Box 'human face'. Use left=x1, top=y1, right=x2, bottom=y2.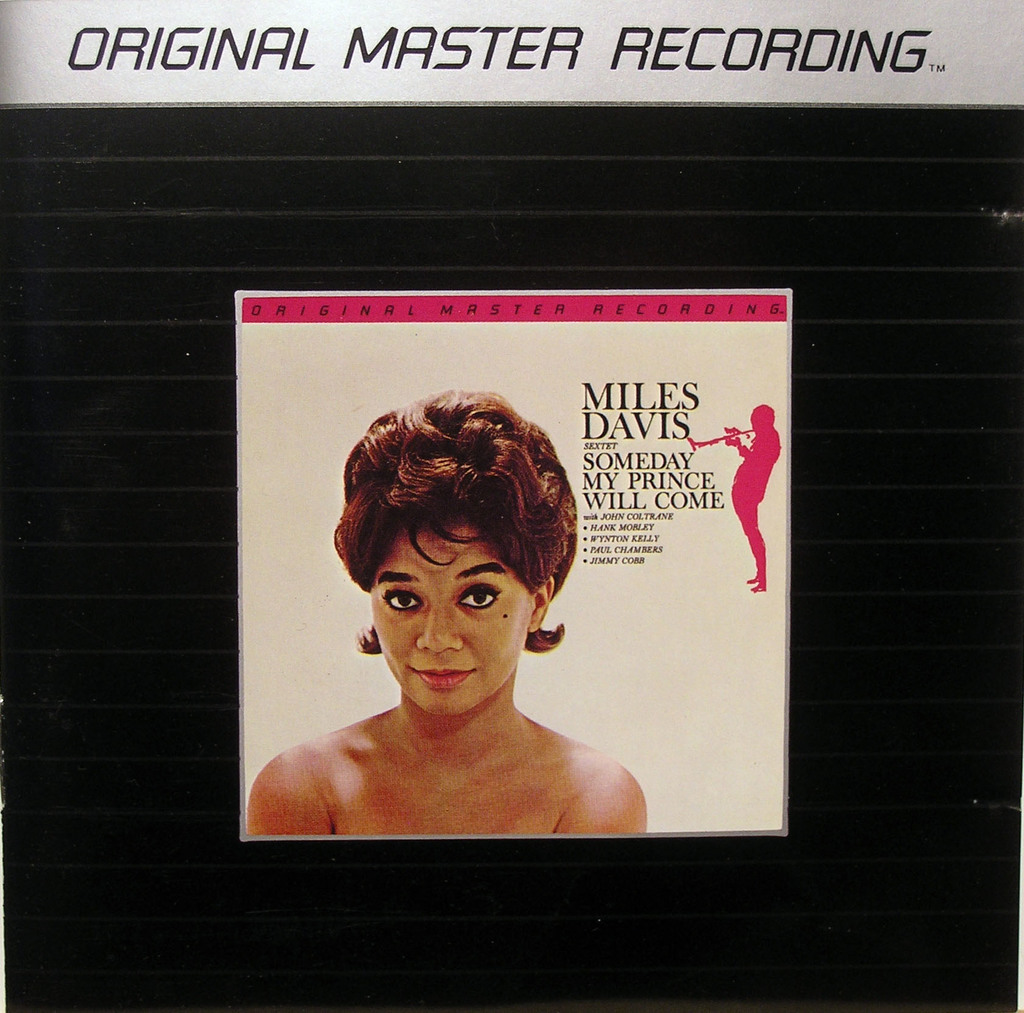
left=374, top=521, right=537, bottom=718.
